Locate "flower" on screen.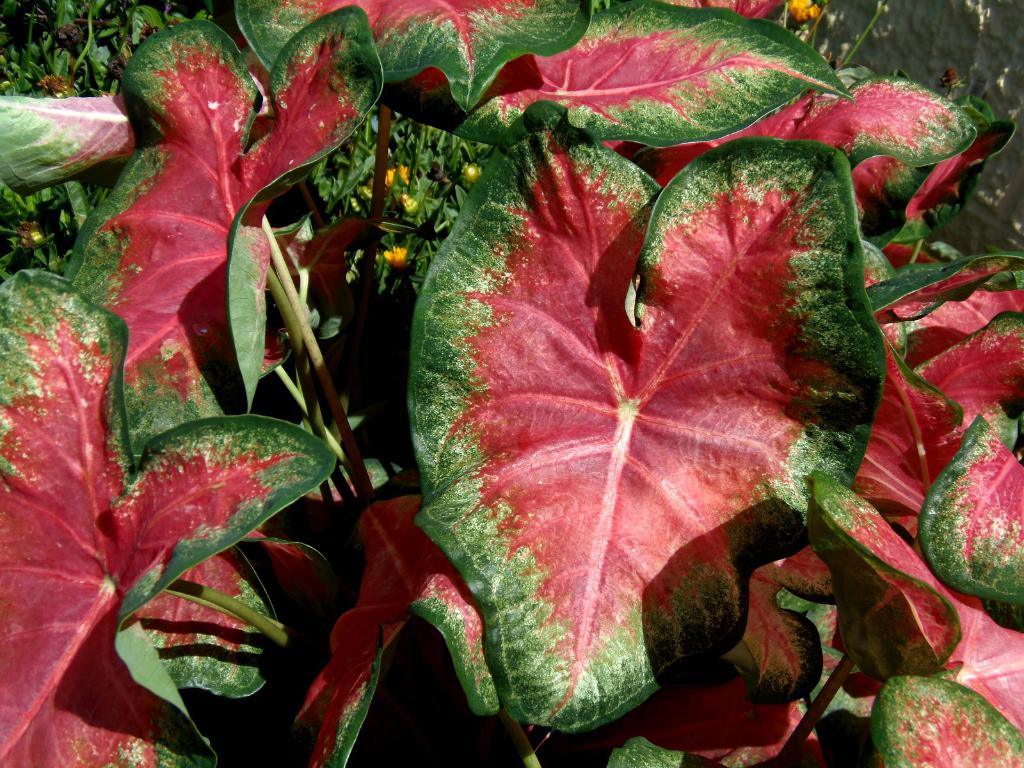
On screen at Rect(386, 164, 411, 189).
